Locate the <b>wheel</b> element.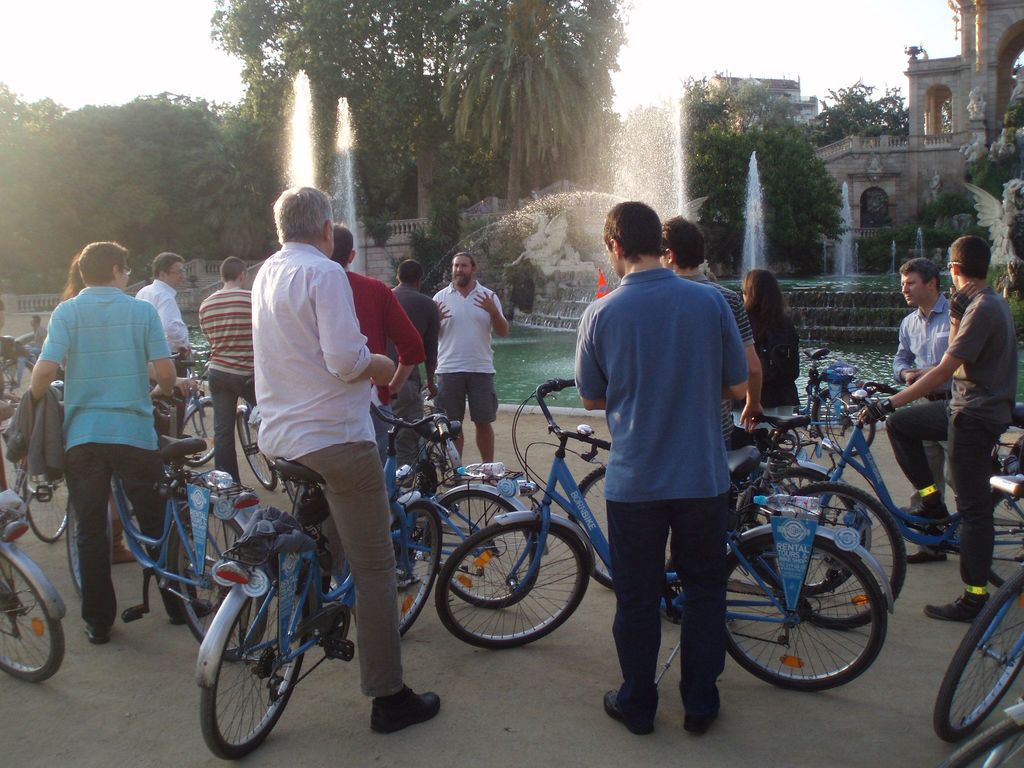
Element bbox: (left=729, top=458, right=880, bottom=593).
